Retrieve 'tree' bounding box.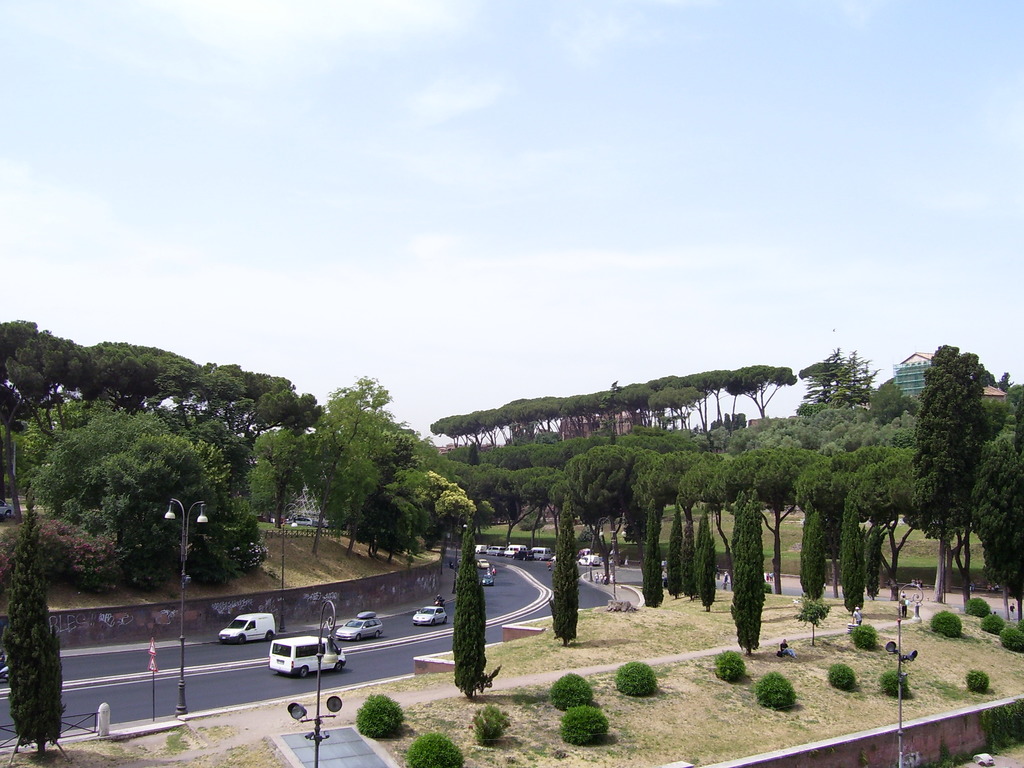
Bounding box: box(552, 500, 578, 654).
